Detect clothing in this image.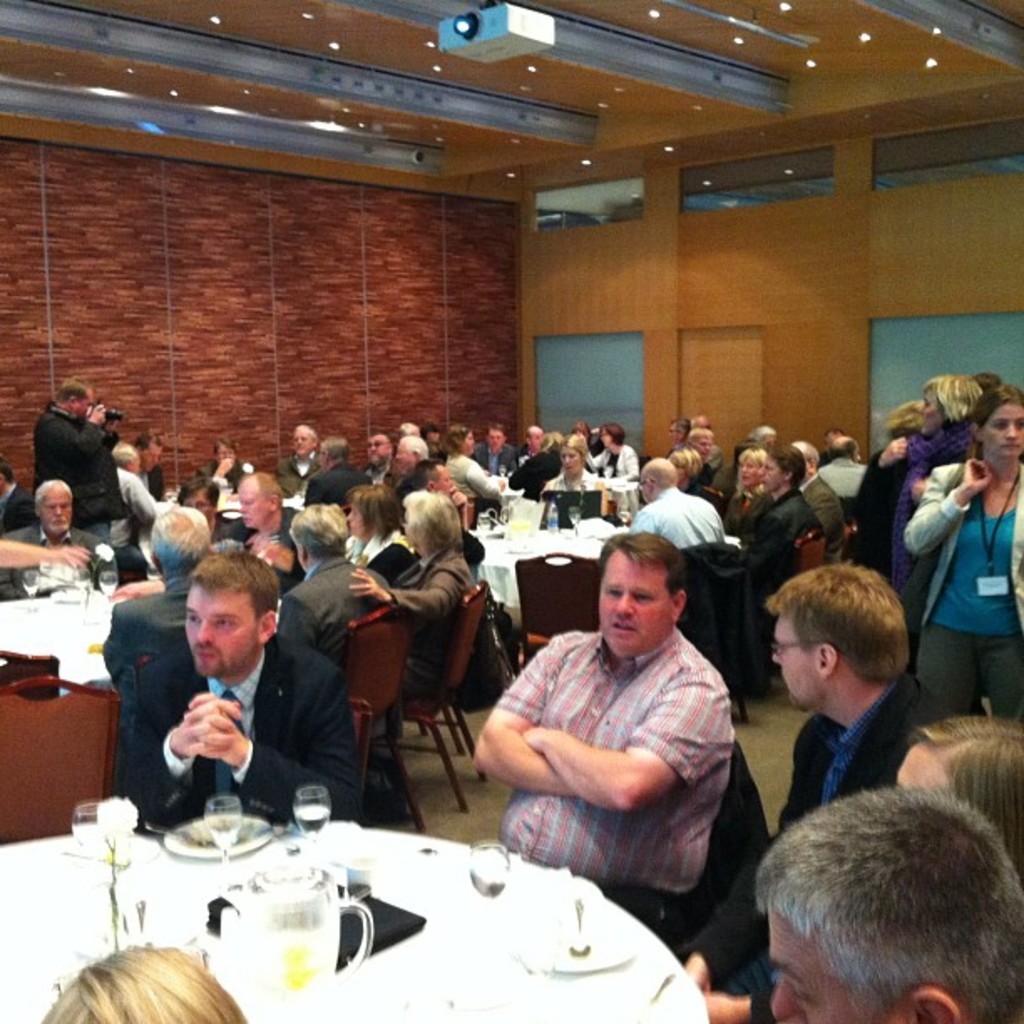
Detection: bbox(306, 465, 376, 504).
